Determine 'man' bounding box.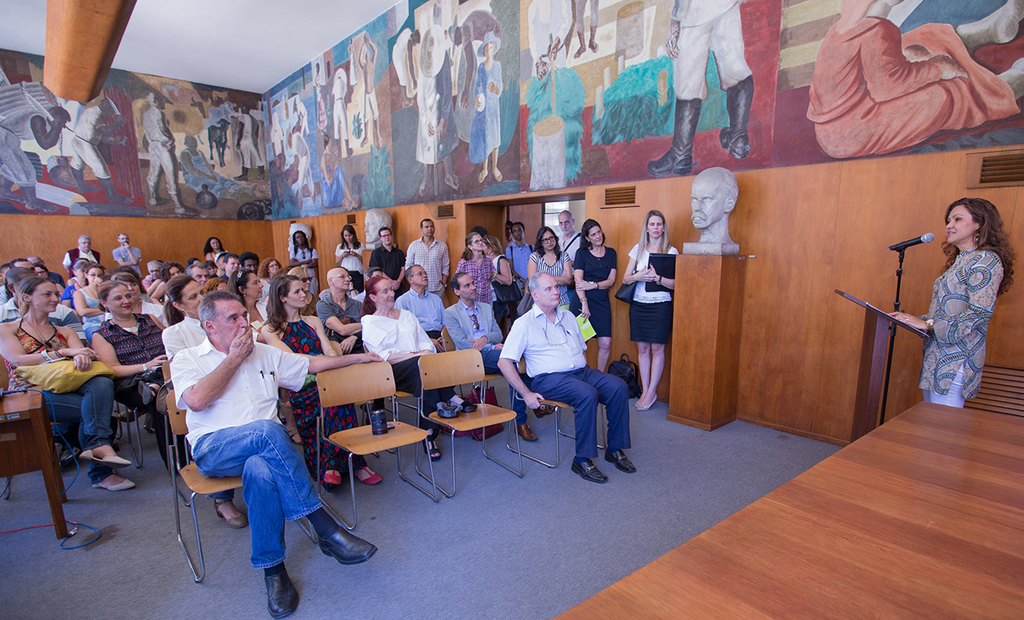
Determined: select_region(393, 262, 446, 336).
